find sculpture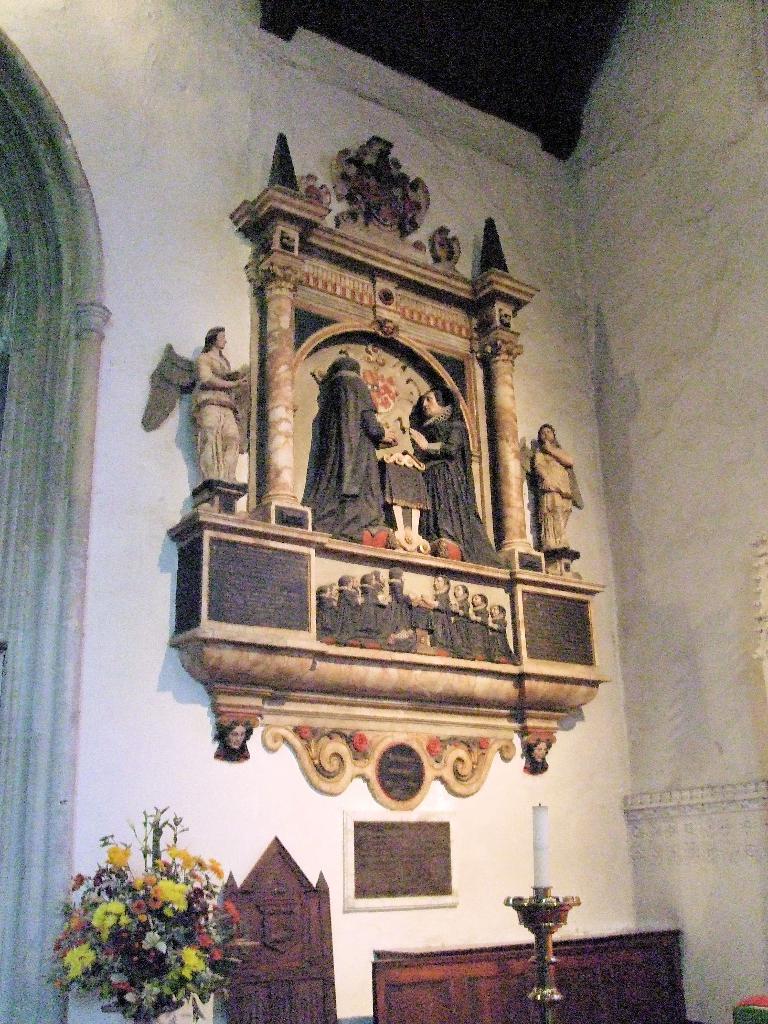
(192, 327, 244, 474)
